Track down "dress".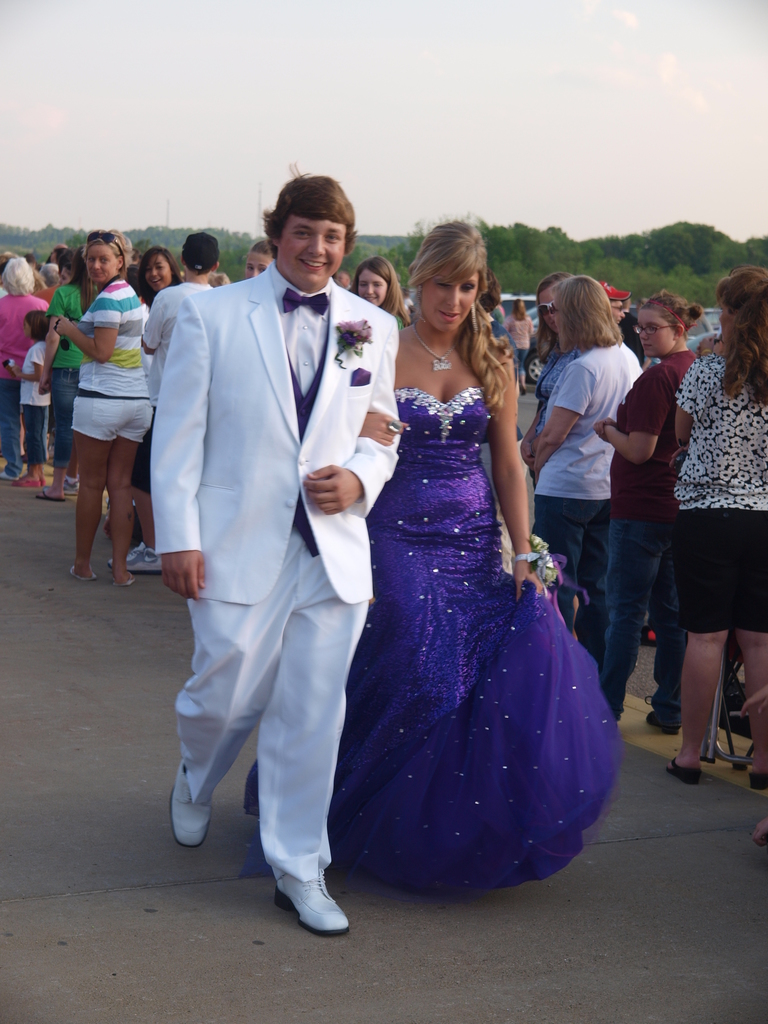
Tracked to bbox(244, 384, 627, 899).
